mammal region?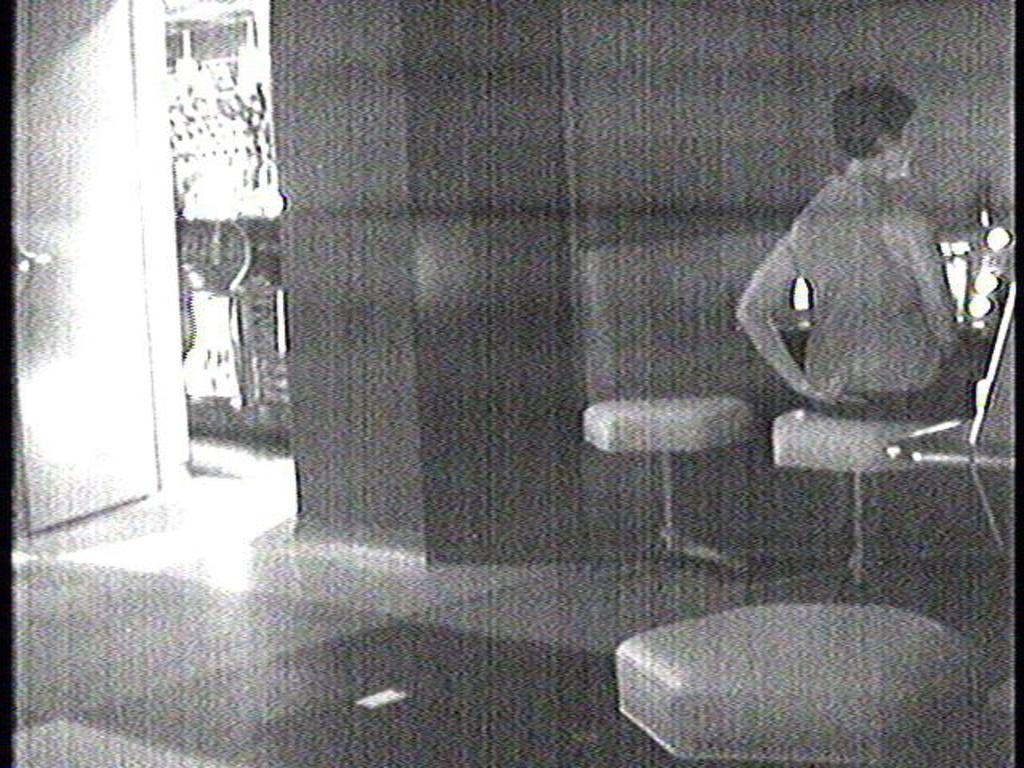
bbox=(698, 93, 1003, 454)
